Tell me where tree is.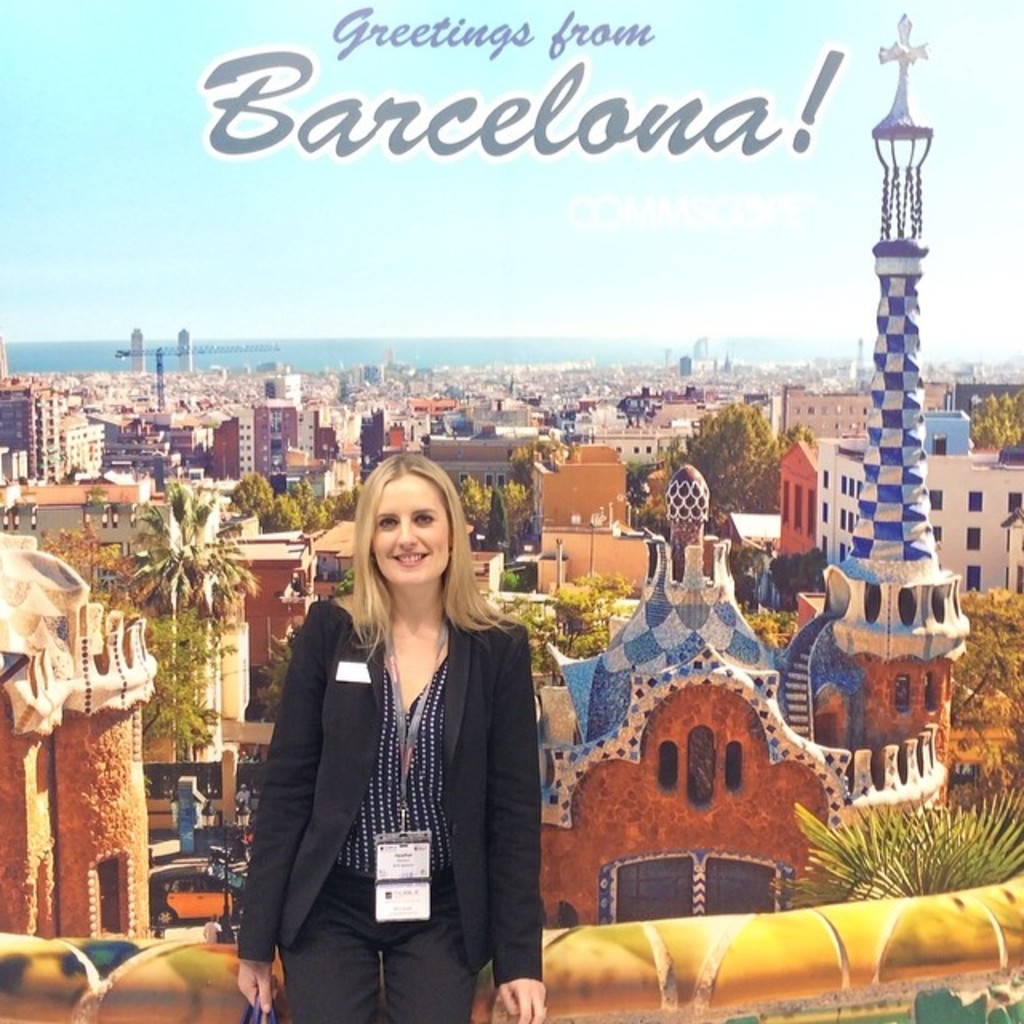
tree is at 467, 475, 494, 533.
